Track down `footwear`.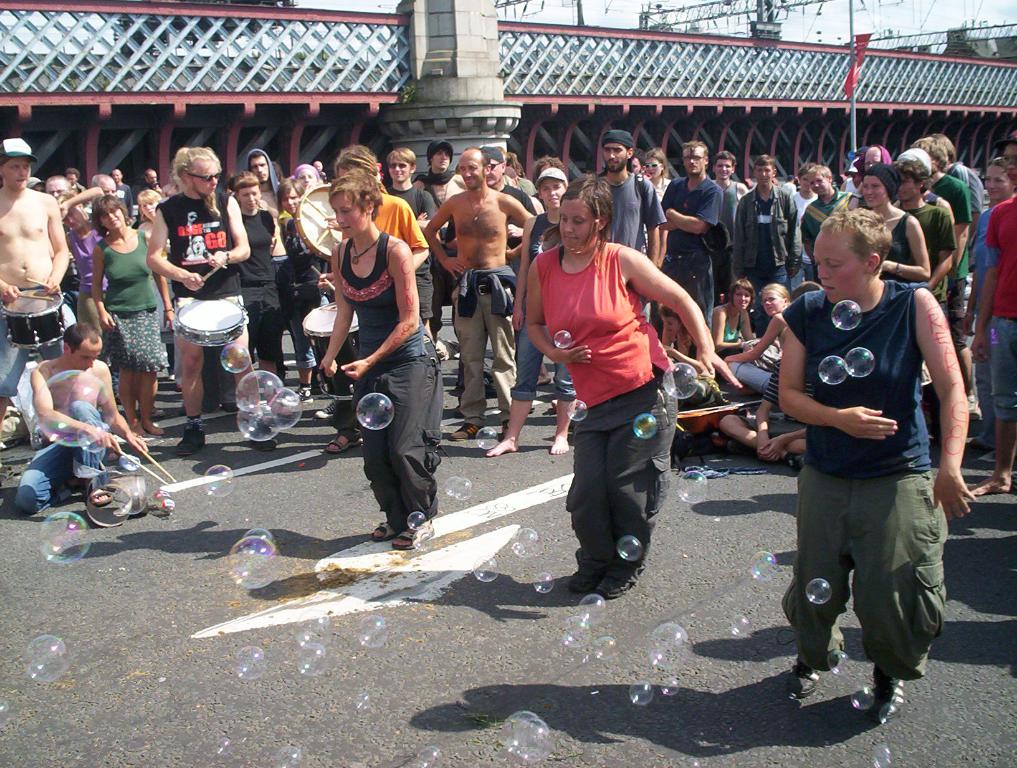
Tracked to detection(786, 659, 822, 699).
